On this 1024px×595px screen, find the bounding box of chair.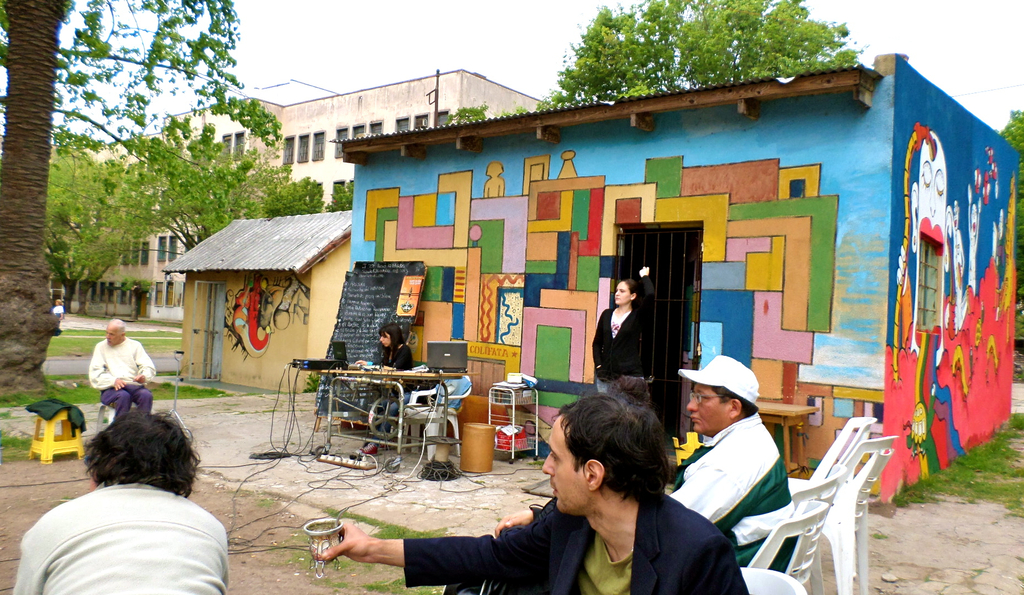
Bounding box: (x1=783, y1=469, x2=845, y2=594).
